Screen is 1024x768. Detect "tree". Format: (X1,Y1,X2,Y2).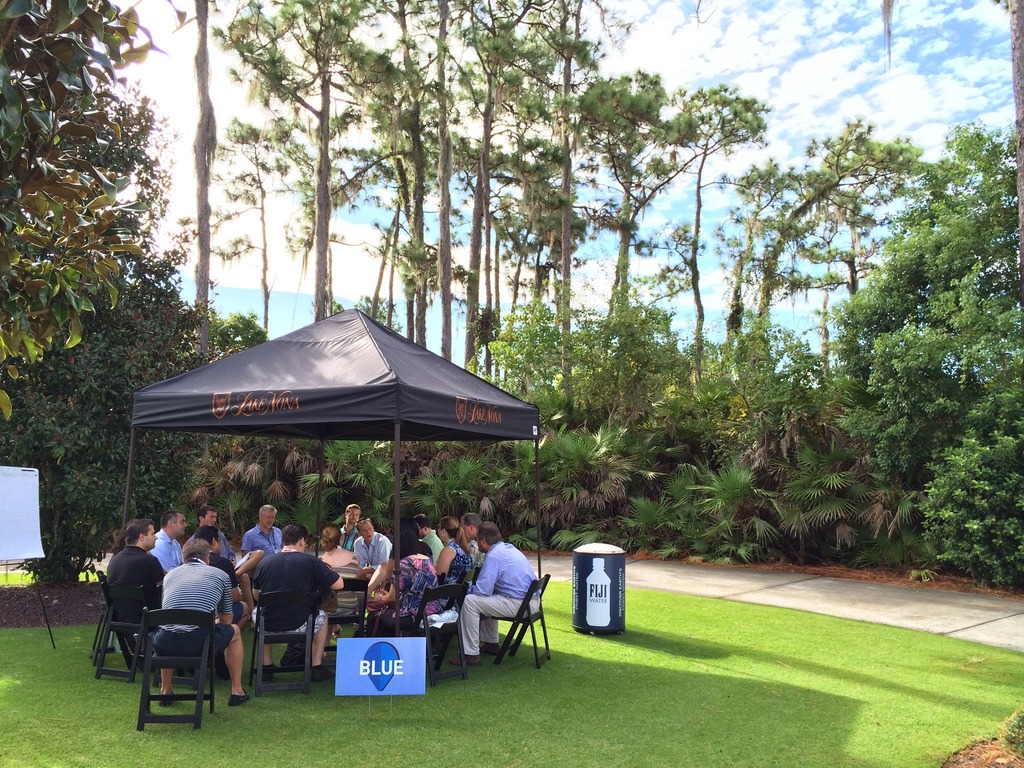
(11,12,191,544).
